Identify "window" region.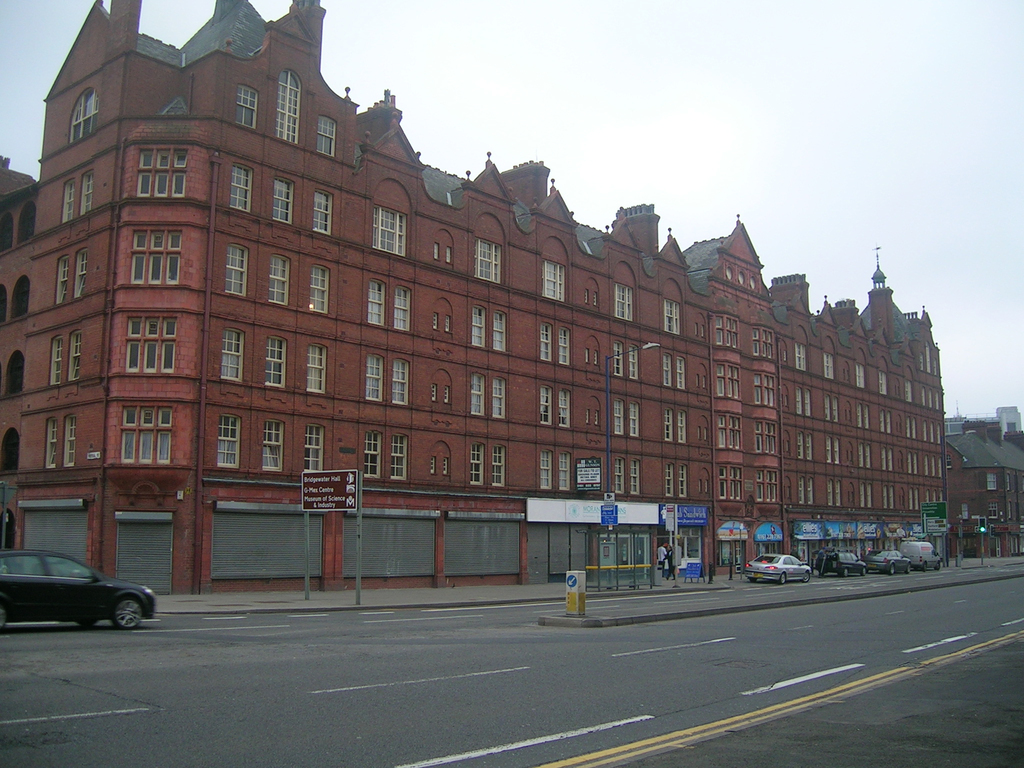
Region: (x1=908, y1=488, x2=922, y2=511).
